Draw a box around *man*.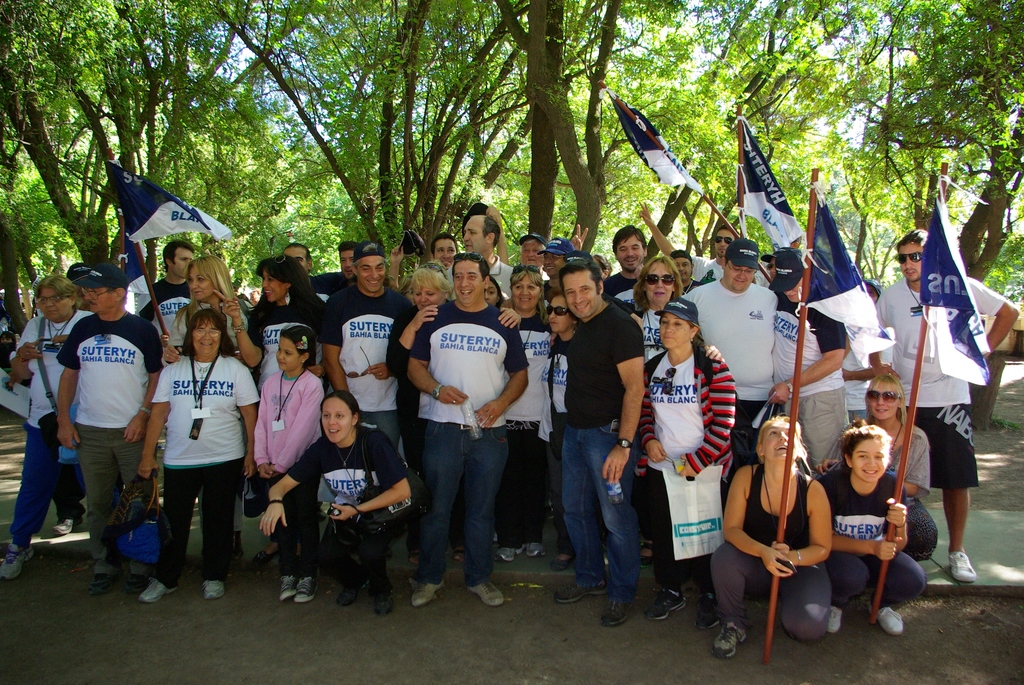
832, 281, 879, 426.
